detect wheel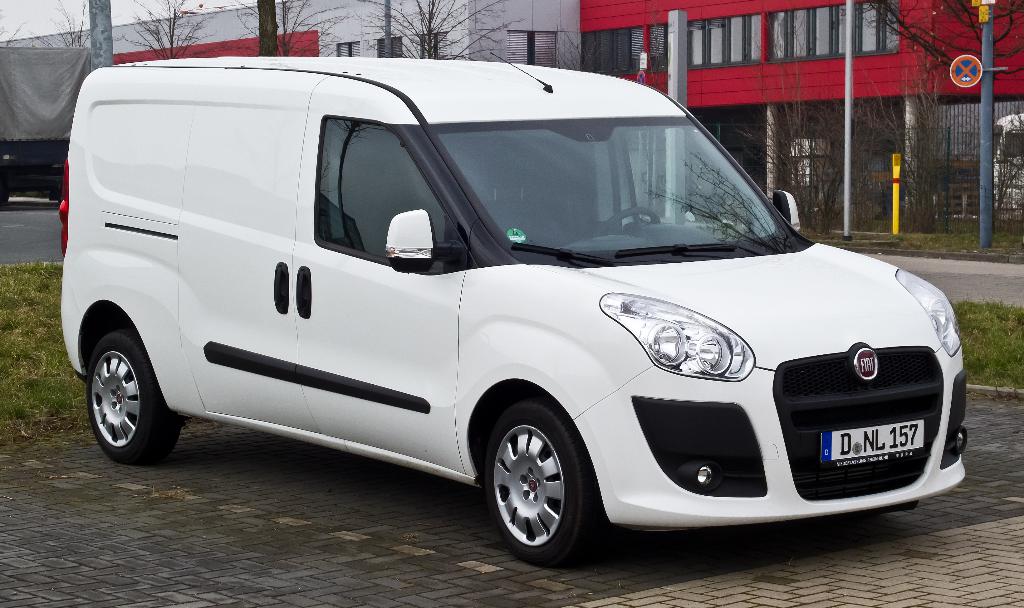
{"left": 85, "top": 330, "right": 184, "bottom": 474}
